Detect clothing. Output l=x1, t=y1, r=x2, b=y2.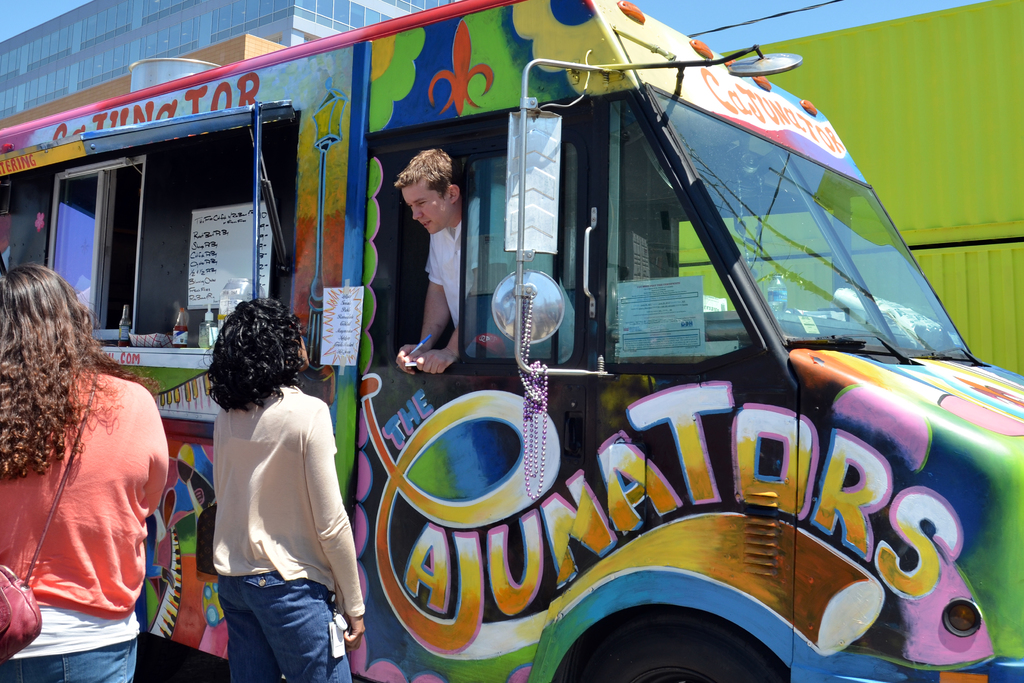
l=419, t=195, r=591, b=368.
